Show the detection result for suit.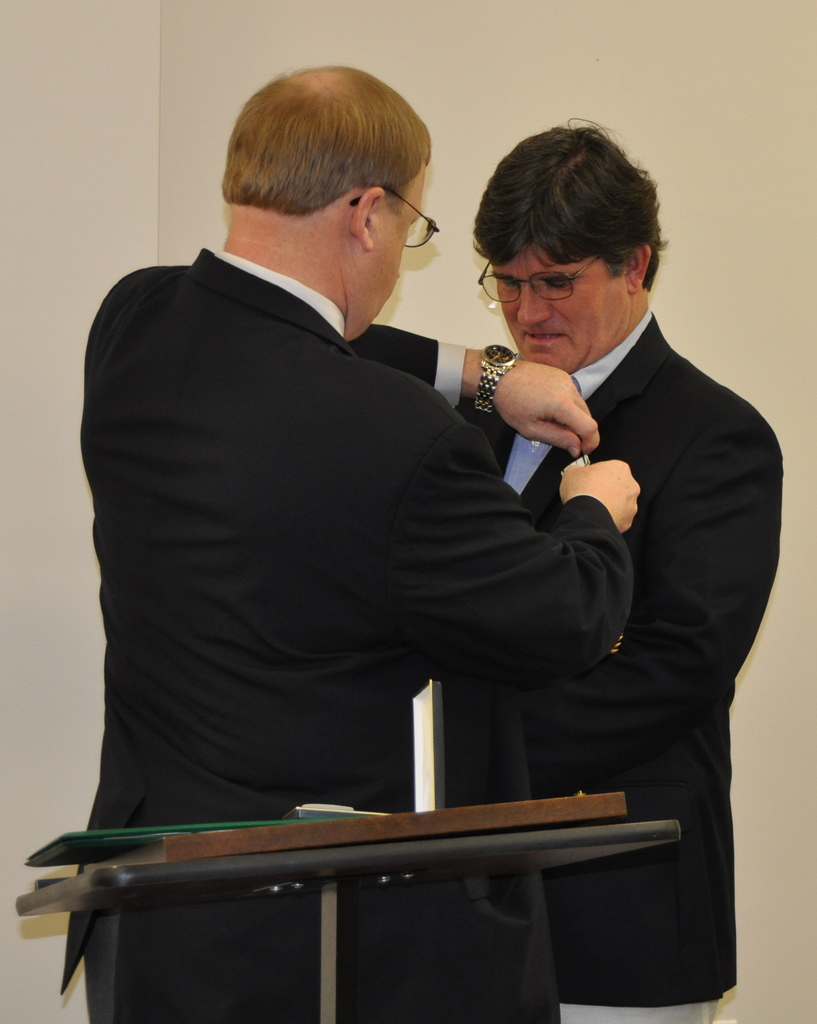
l=424, t=212, r=781, b=943.
